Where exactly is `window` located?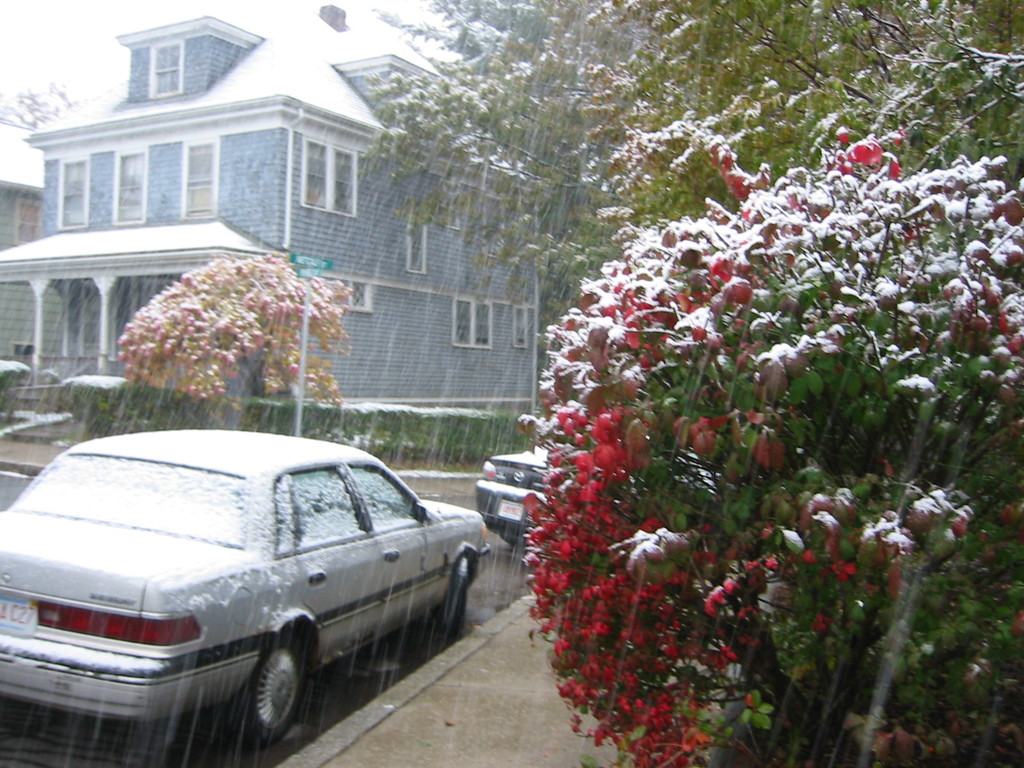
Its bounding box is <bbox>452, 296, 492, 349</bbox>.
